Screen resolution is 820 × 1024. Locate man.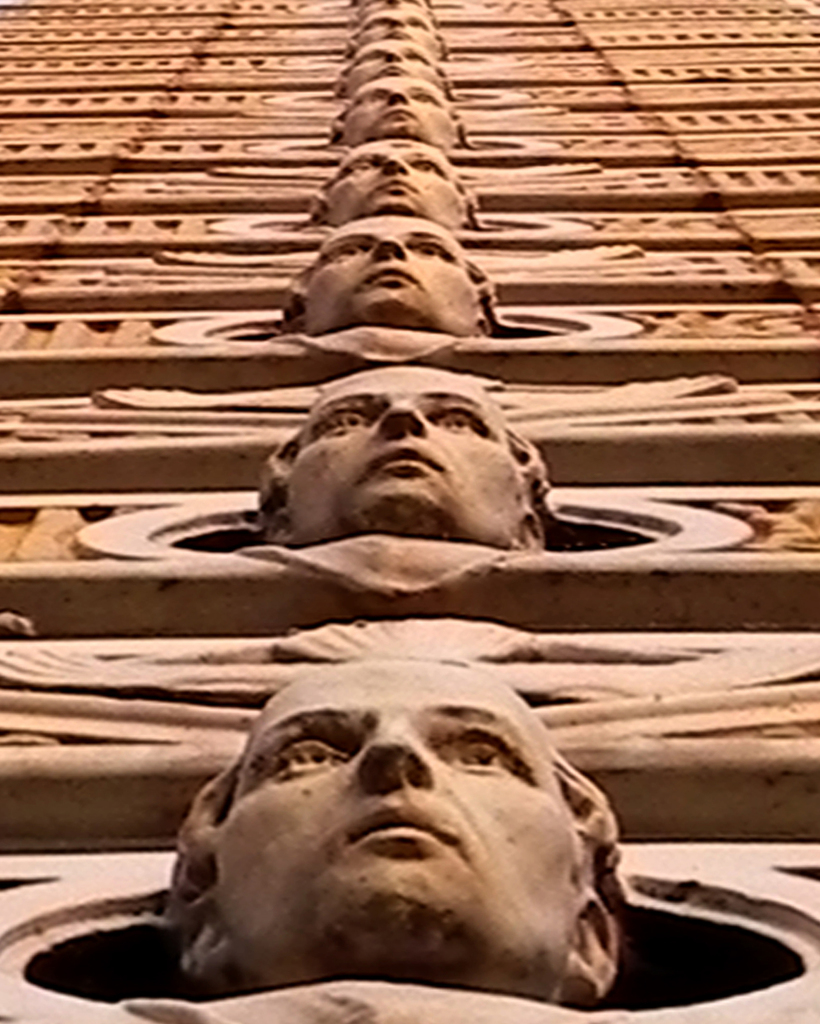
select_region(188, 335, 636, 601).
